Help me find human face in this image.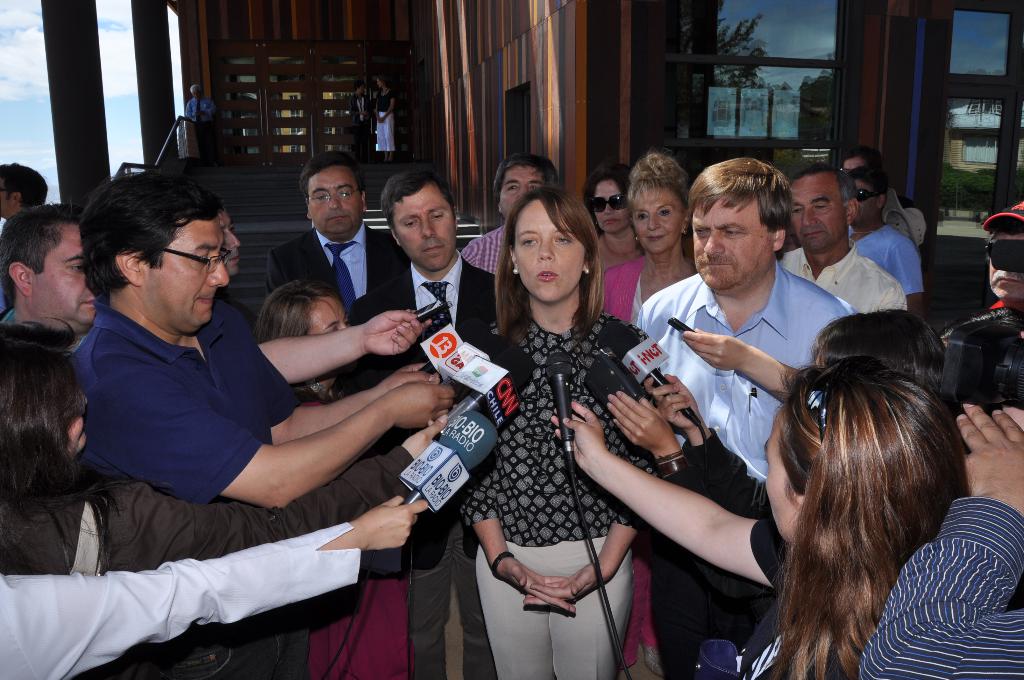
Found it: rect(982, 229, 1023, 292).
